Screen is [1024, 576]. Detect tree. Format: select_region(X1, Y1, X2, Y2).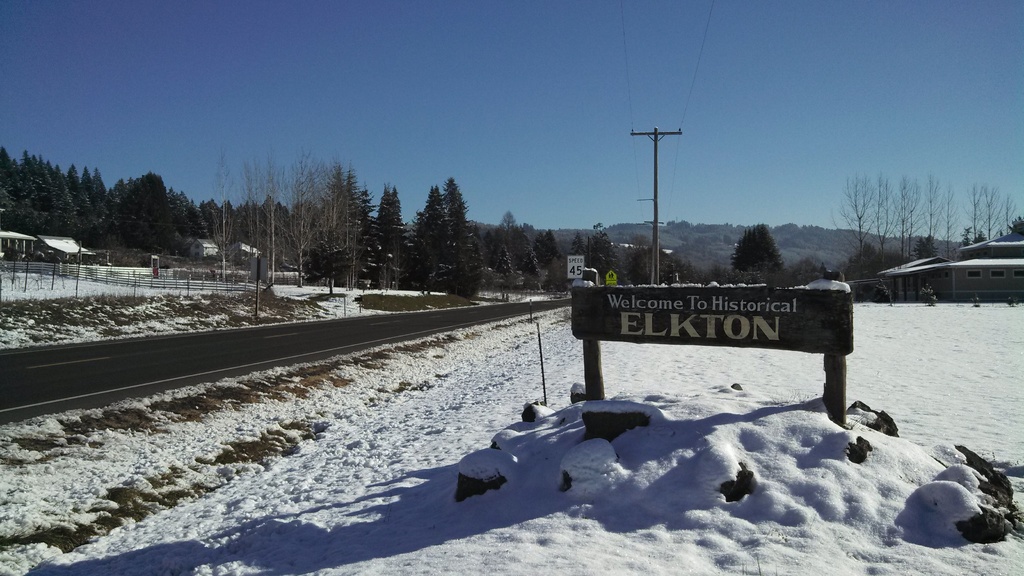
select_region(825, 163, 871, 256).
